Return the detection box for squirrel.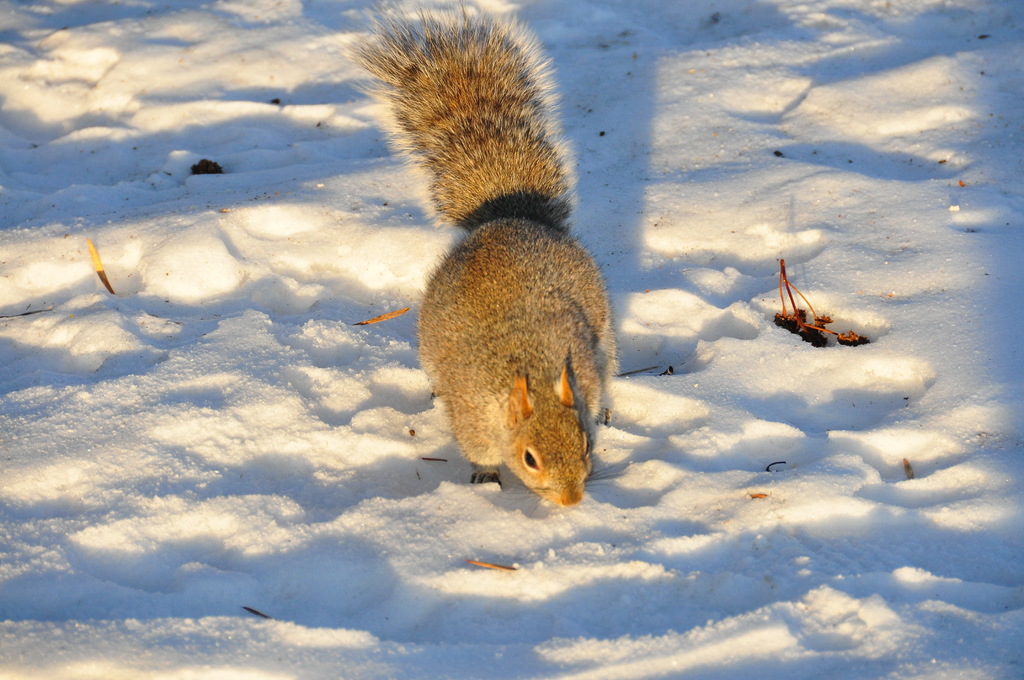
[341, 1, 614, 505].
